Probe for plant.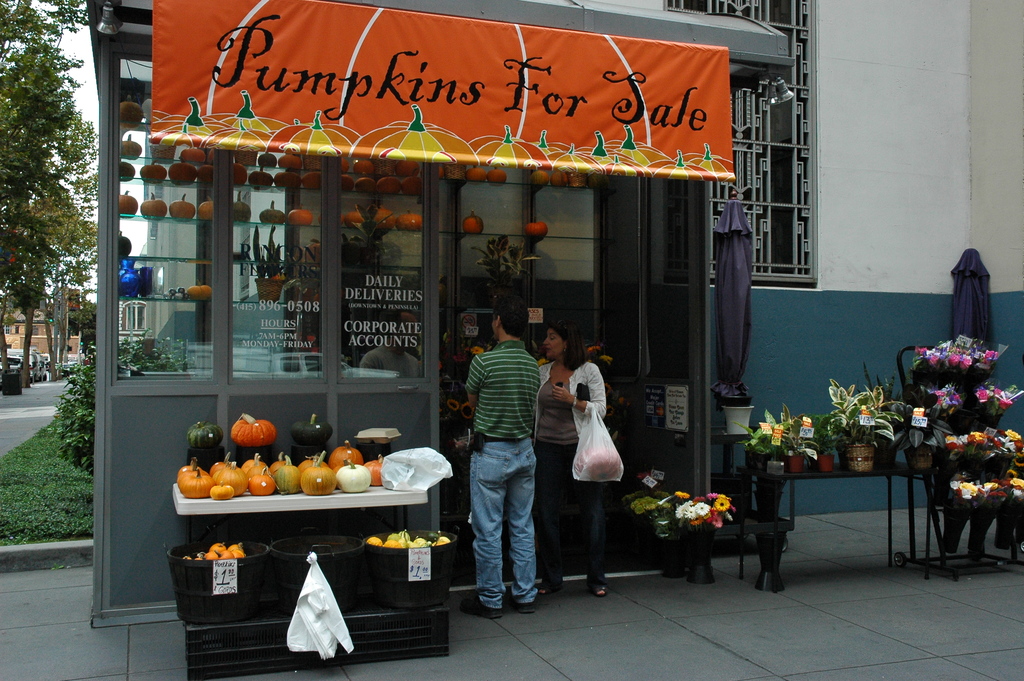
Probe result: {"left": 928, "top": 382, "right": 972, "bottom": 415}.
